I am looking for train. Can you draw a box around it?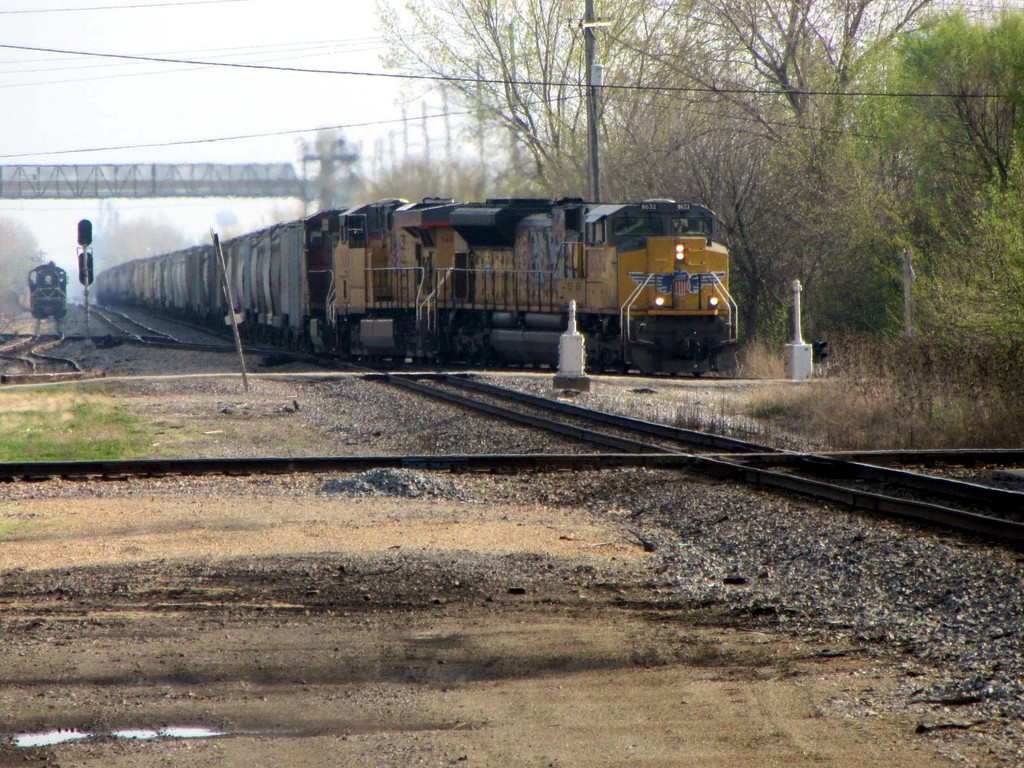
Sure, the bounding box is (95, 206, 732, 377).
